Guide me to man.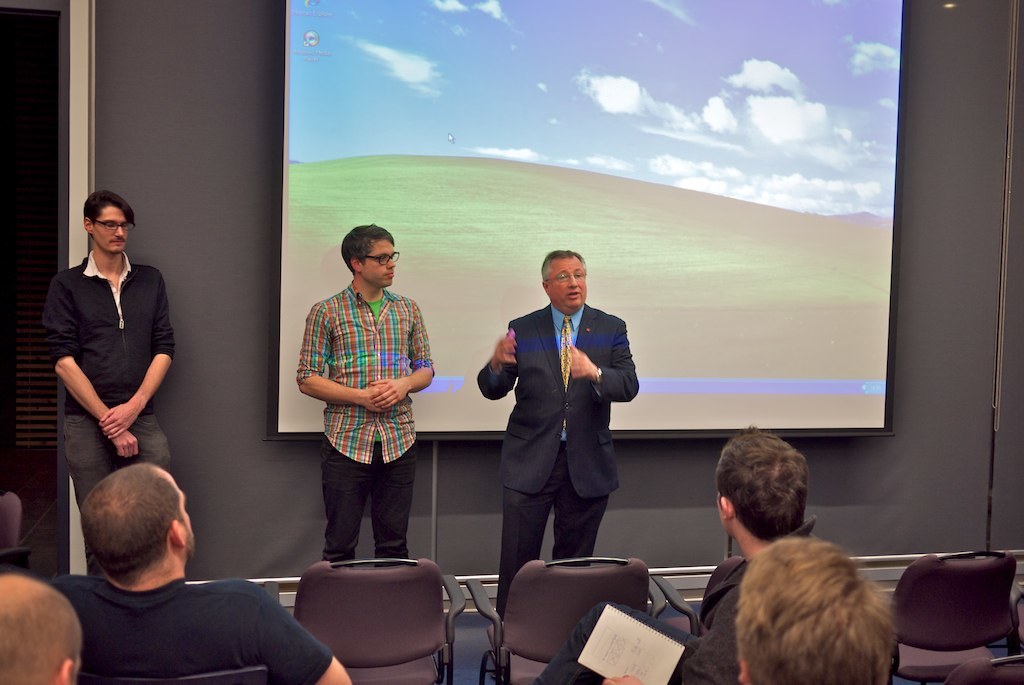
Guidance: {"left": 285, "top": 230, "right": 436, "bottom": 602}.
